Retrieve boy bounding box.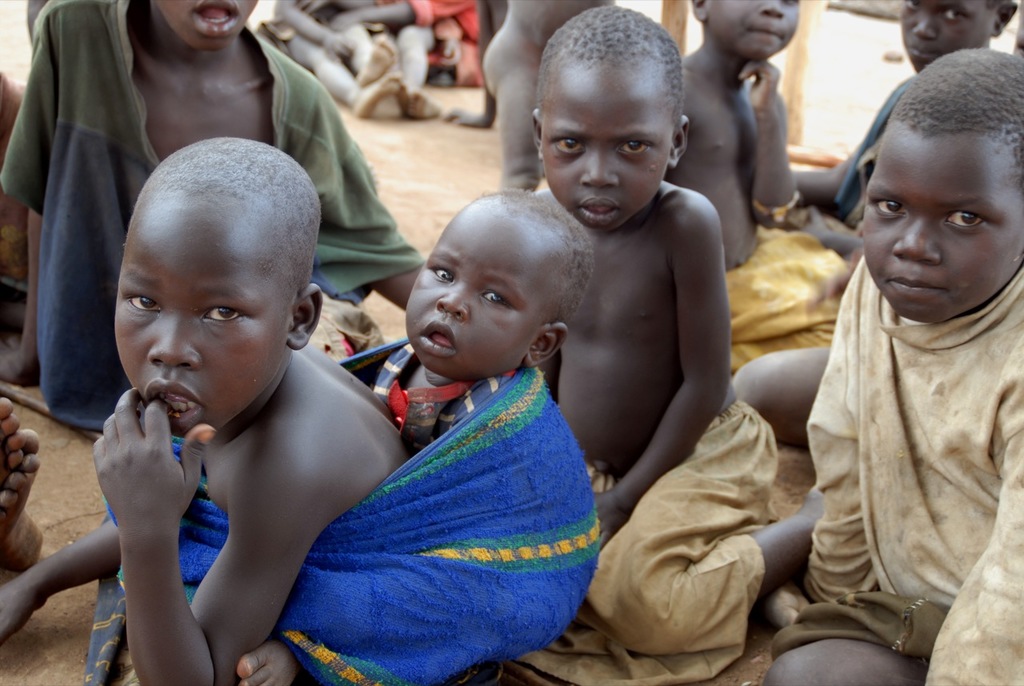
Bounding box: box(786, 0, 1018, 259).
